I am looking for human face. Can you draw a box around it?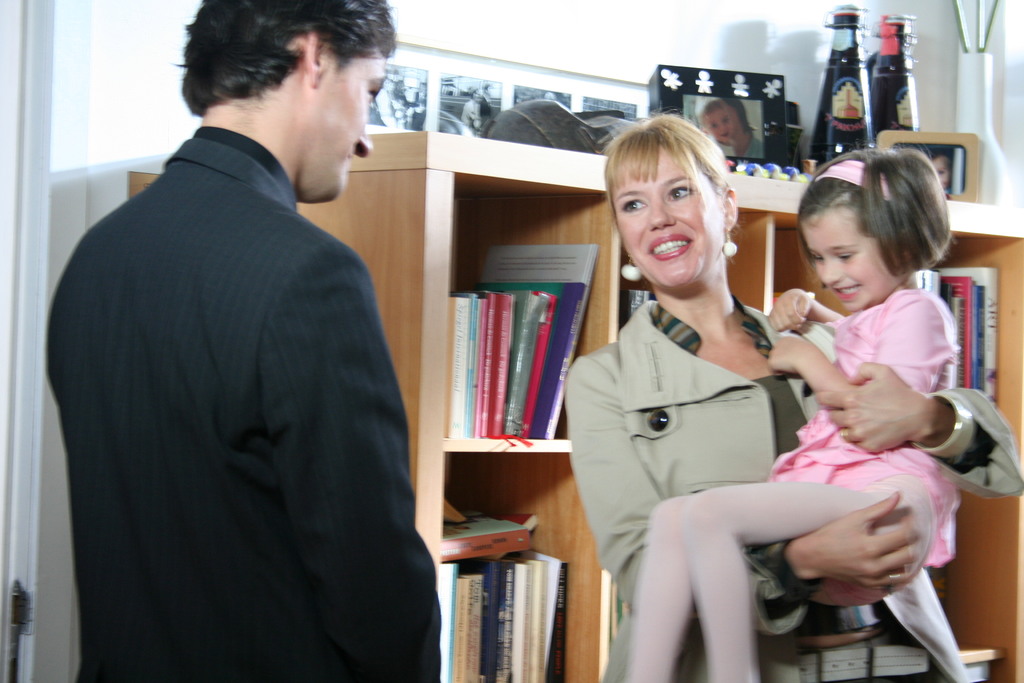
Sure, the bounding box is bbox=(612, 148, 722, 286).
